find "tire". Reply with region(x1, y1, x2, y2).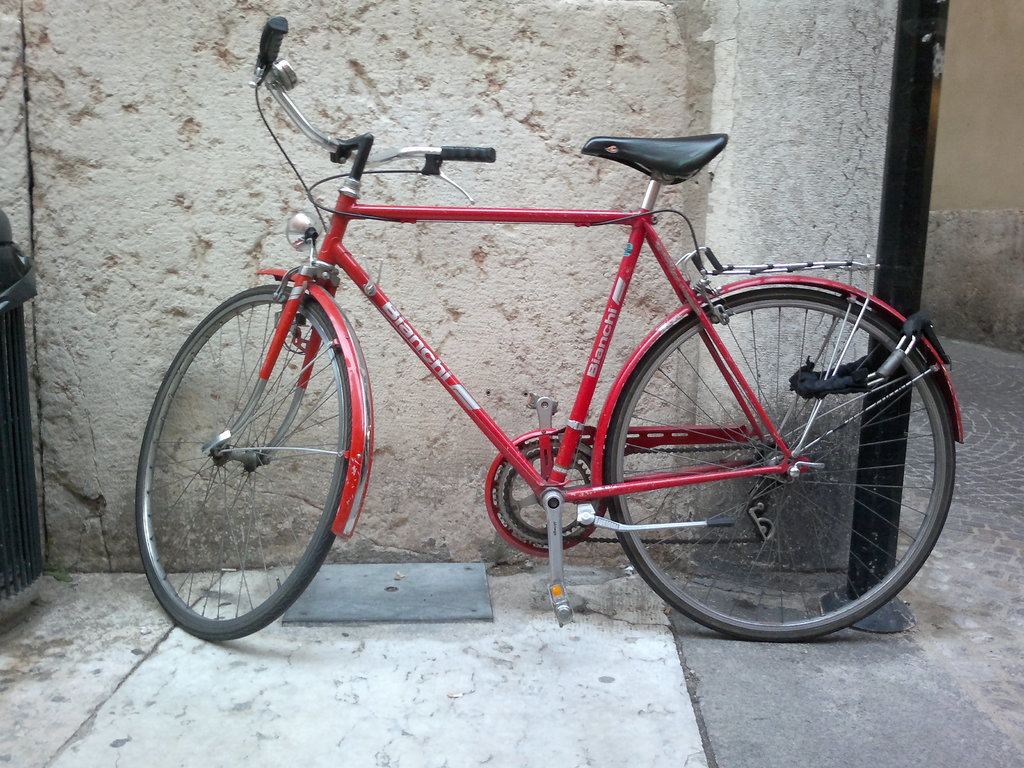
region(141, 250, 364, 647).
